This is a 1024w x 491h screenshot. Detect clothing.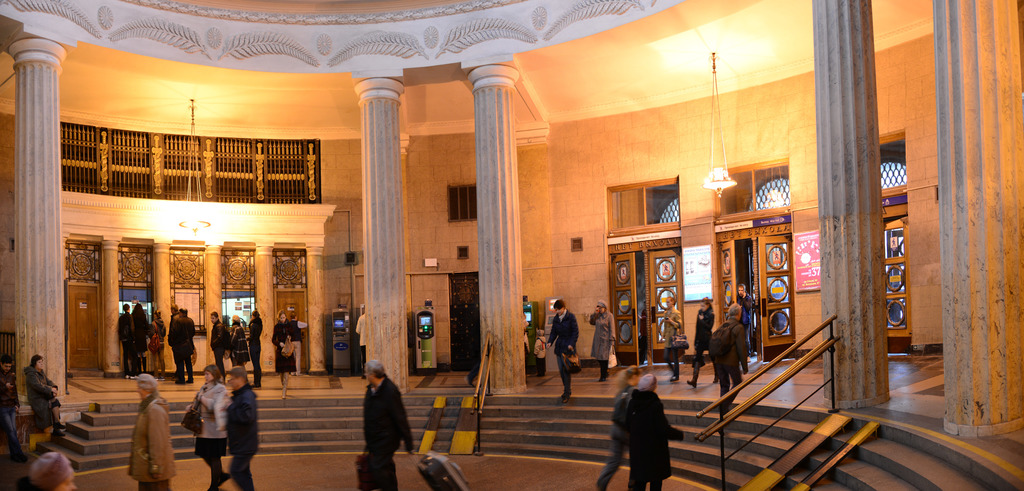
Rect(589, 310, 616, 369).
